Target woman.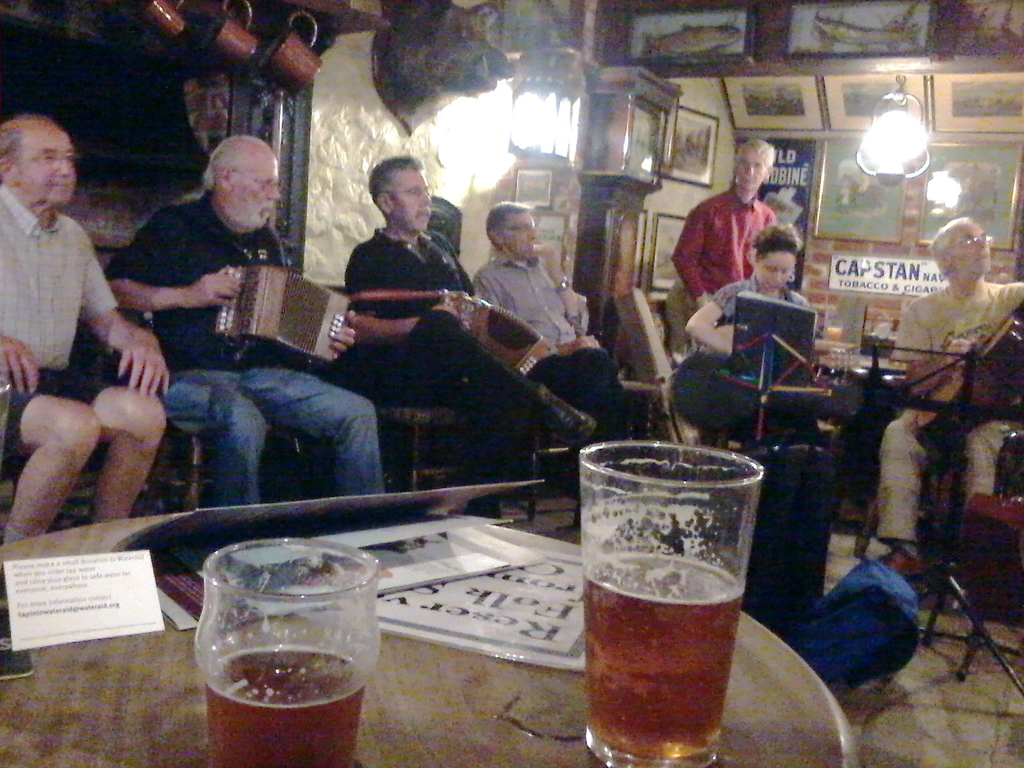
Target region: (left=650, top=220, right=823, bottom=439).
